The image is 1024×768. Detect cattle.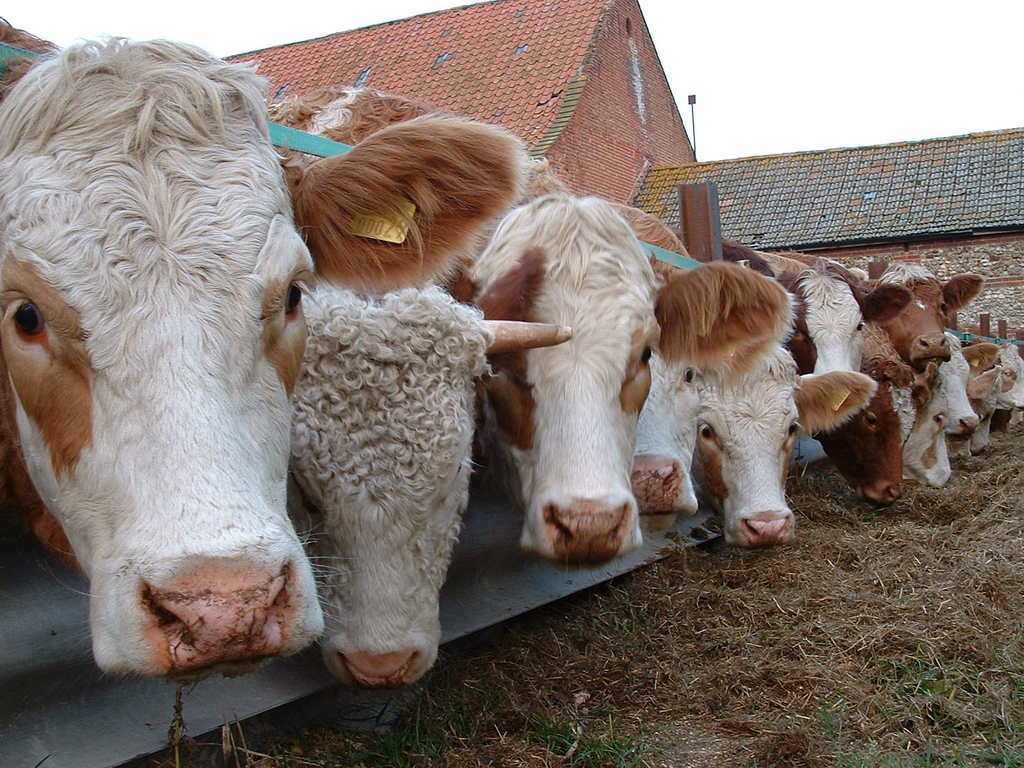
Detection: {"x1": 272, "y1": 86, "x2": 794, "y2": 575}.
